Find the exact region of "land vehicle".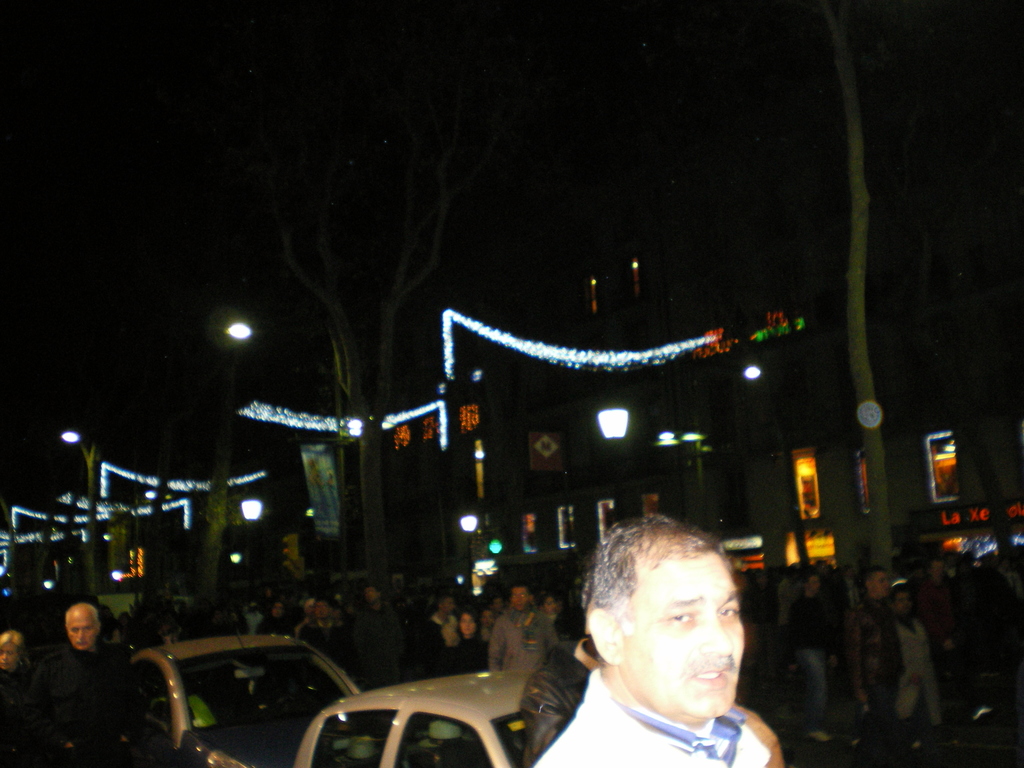
Exact region: detection(113, 632, 367, 755).
